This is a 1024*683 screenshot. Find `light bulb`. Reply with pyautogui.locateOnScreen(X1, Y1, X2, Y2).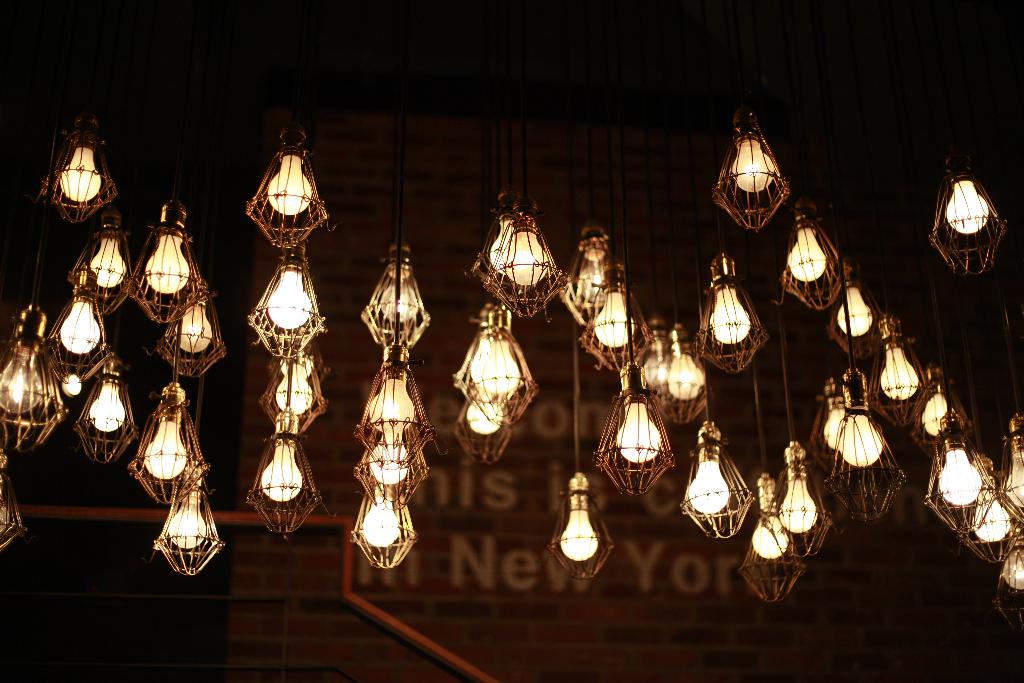
pyautogui.locateOnScreen(840, 278, 875, 341).
